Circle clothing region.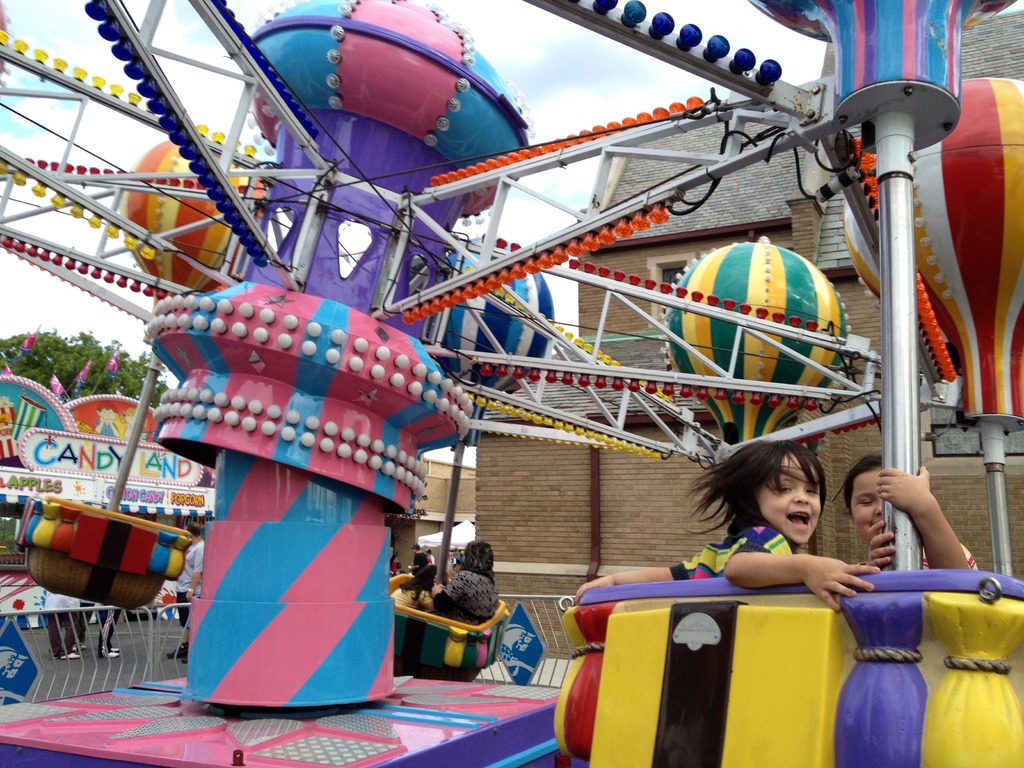
Region: 392 585 431 605.
